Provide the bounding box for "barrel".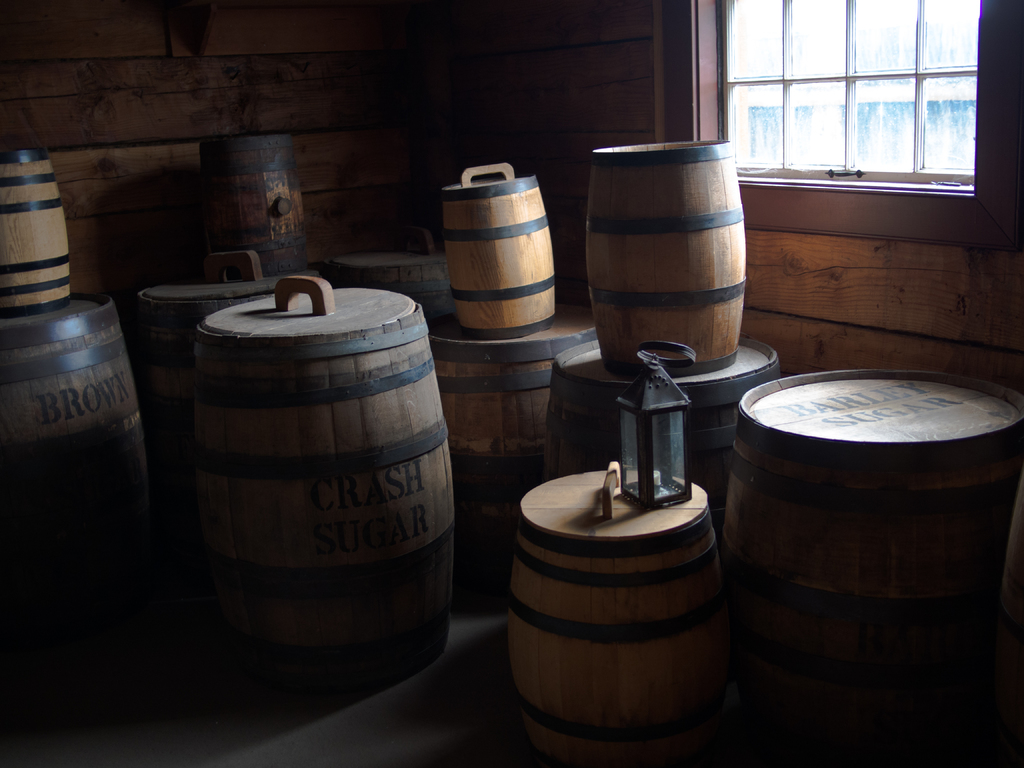
BBox(314, 246, 449, 333).
